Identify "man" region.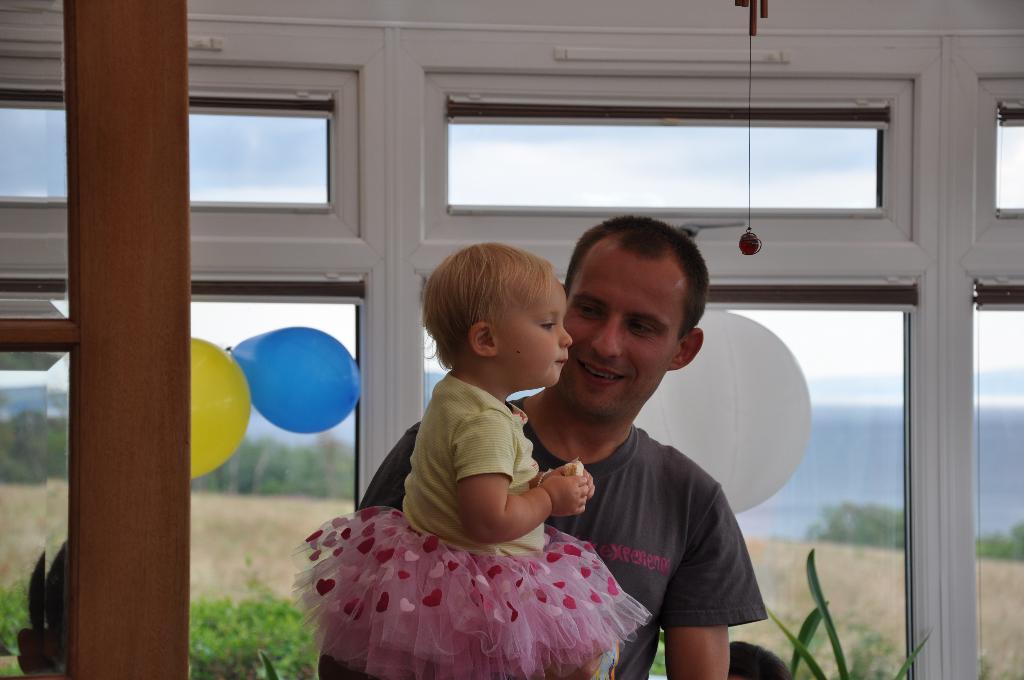
Region: <region>354, 213, 766, 679</region>.
